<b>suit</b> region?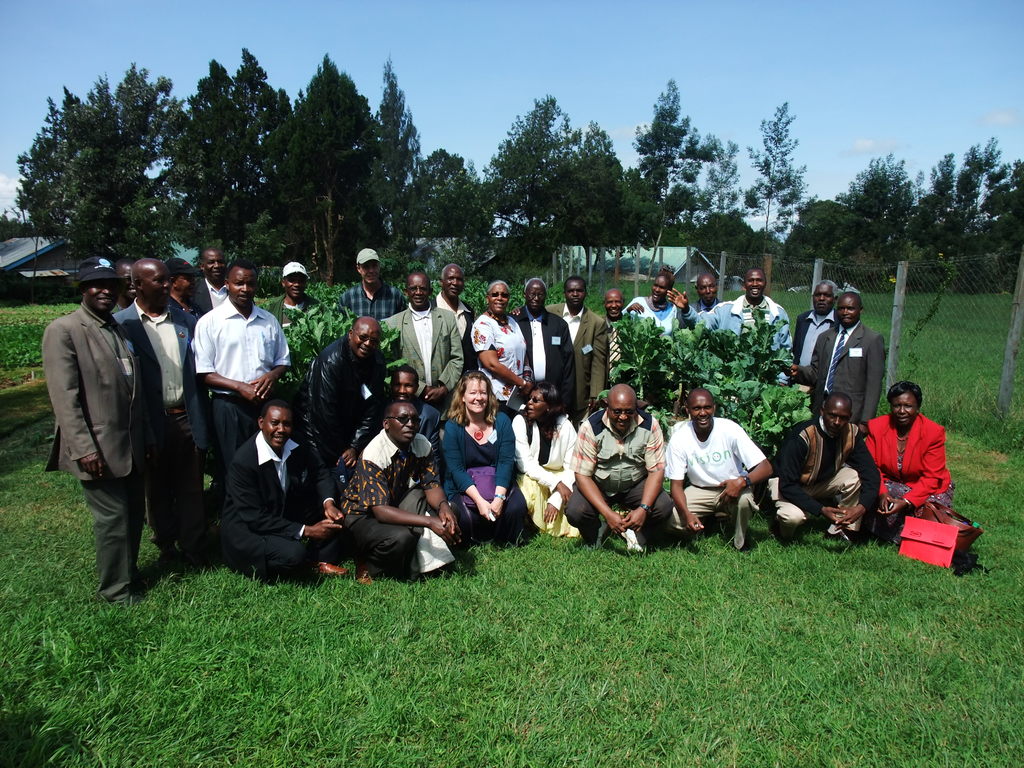
<region>787, 305, 842, 389</region>
